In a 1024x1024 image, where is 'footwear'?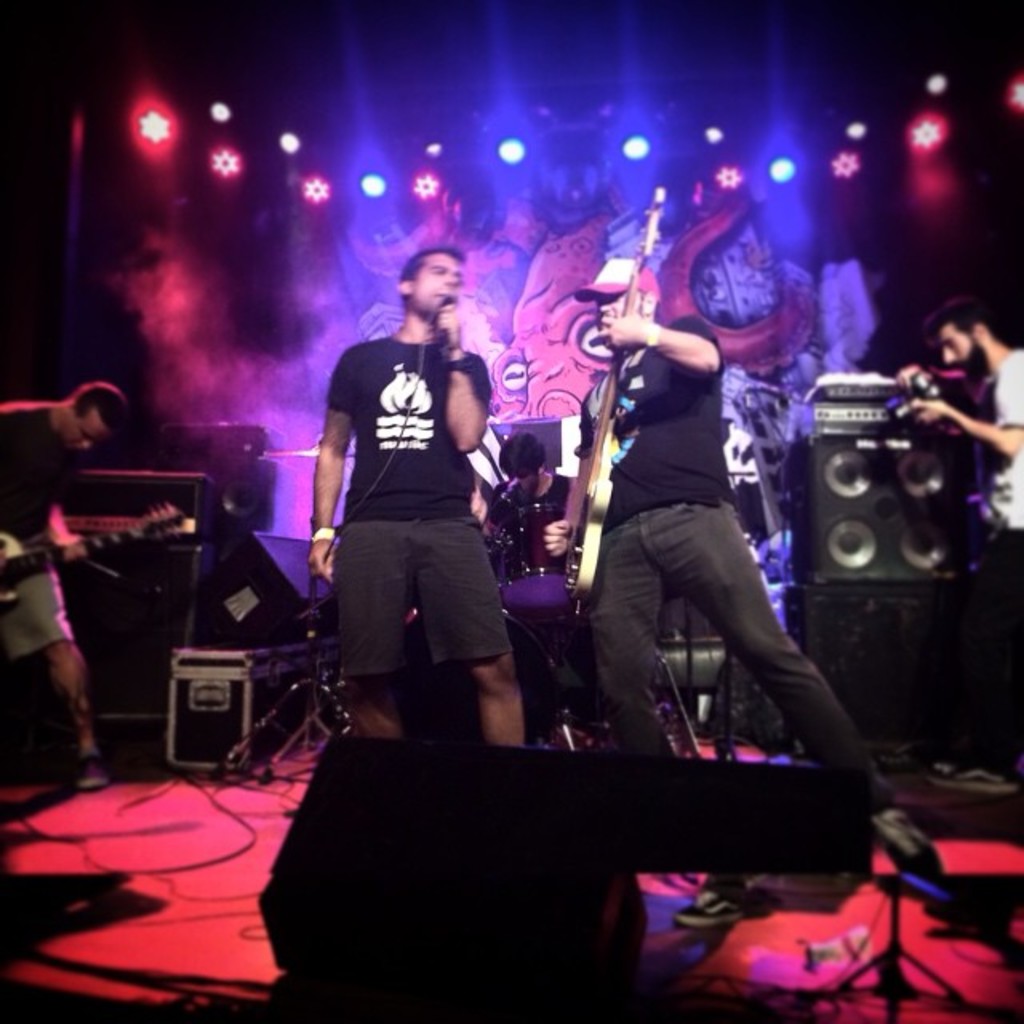
rect(80, 741, 109, 790).
